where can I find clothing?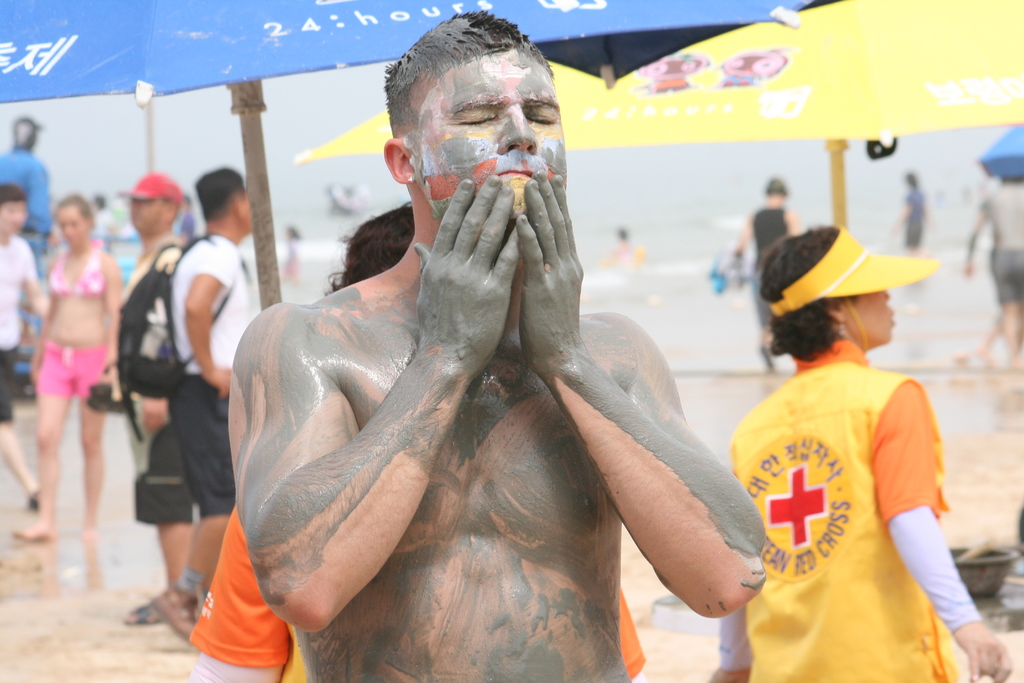
You can find it at bbox(0, 236, 32, 432).
